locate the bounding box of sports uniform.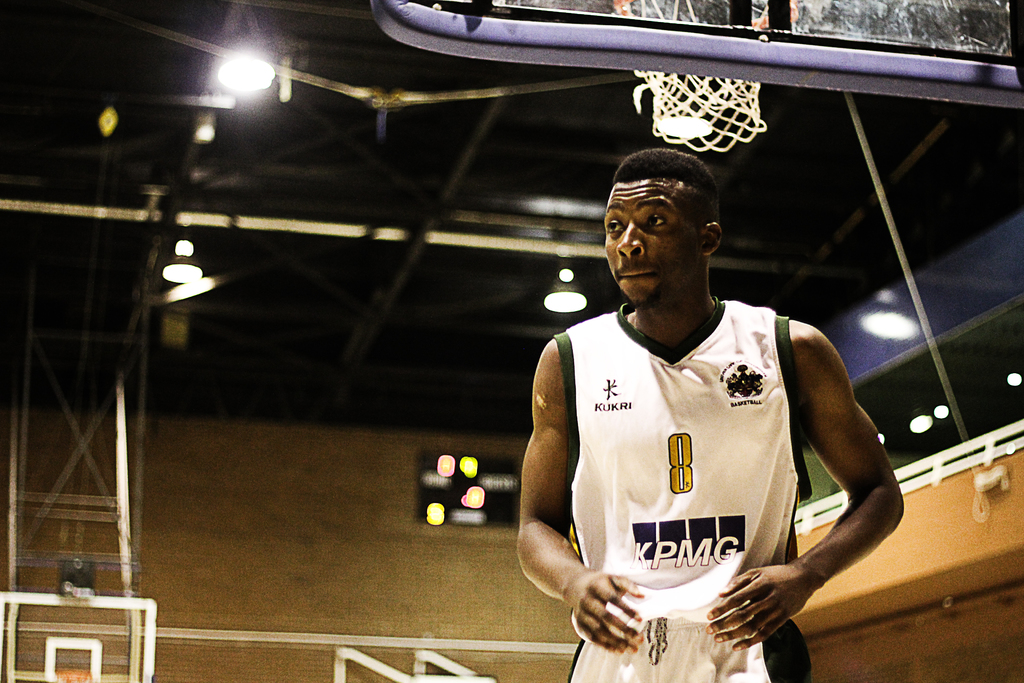
Bounding box: Rect(523, 163, 887, 682).
